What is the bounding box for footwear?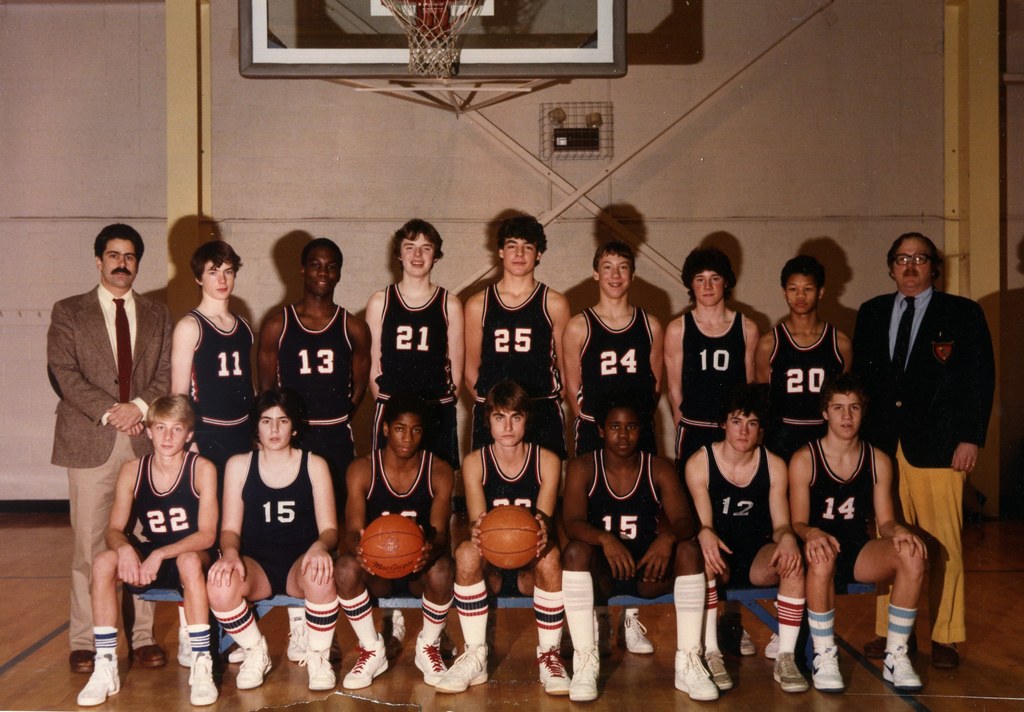
l=701, t=646, r=737, b=687.
